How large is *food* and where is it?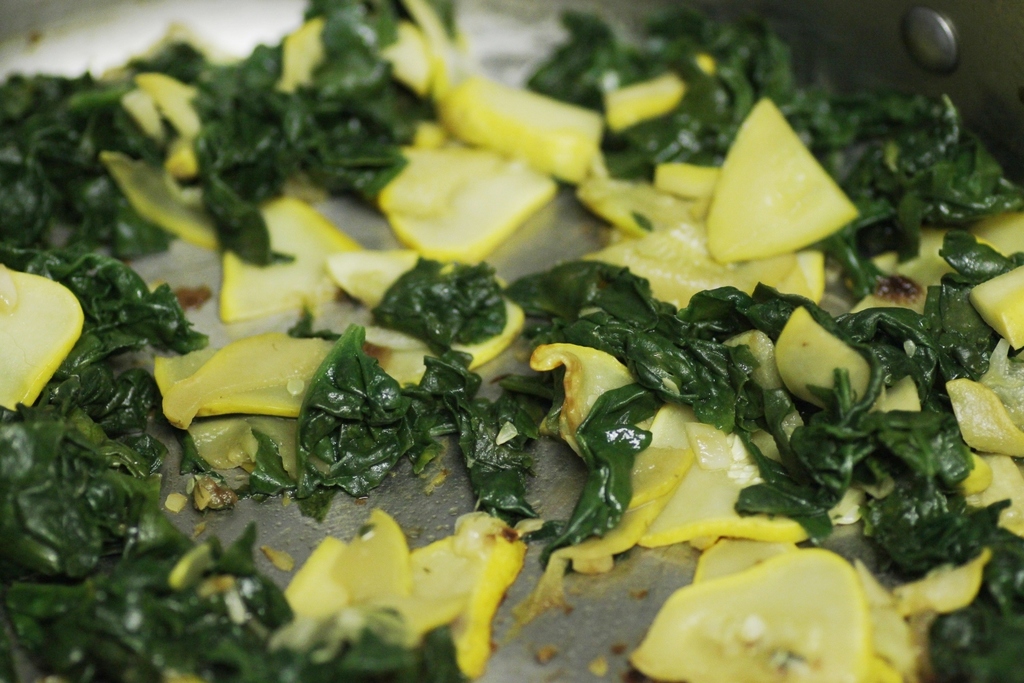
Bounding box: region(648, 557, 913, 680).
